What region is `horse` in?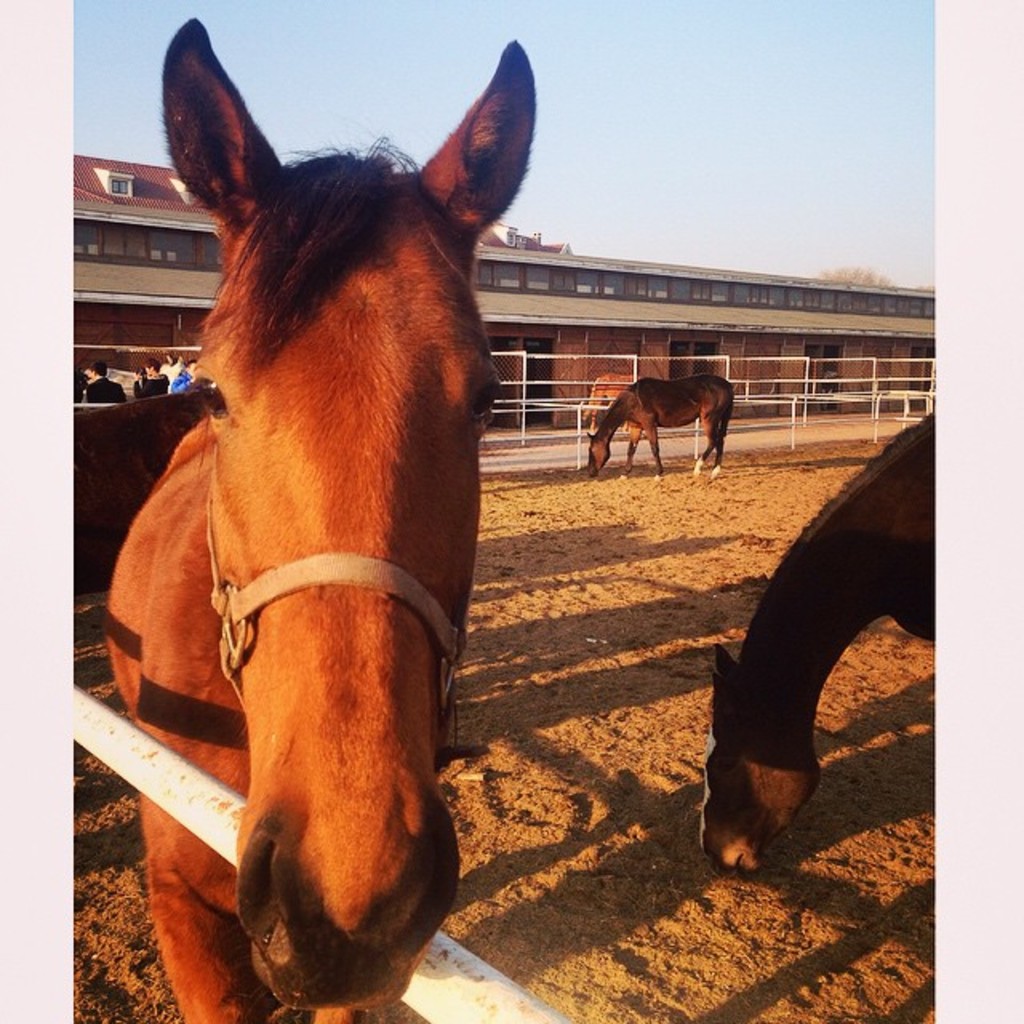
<region>587, 374, 734, 493</region>.
